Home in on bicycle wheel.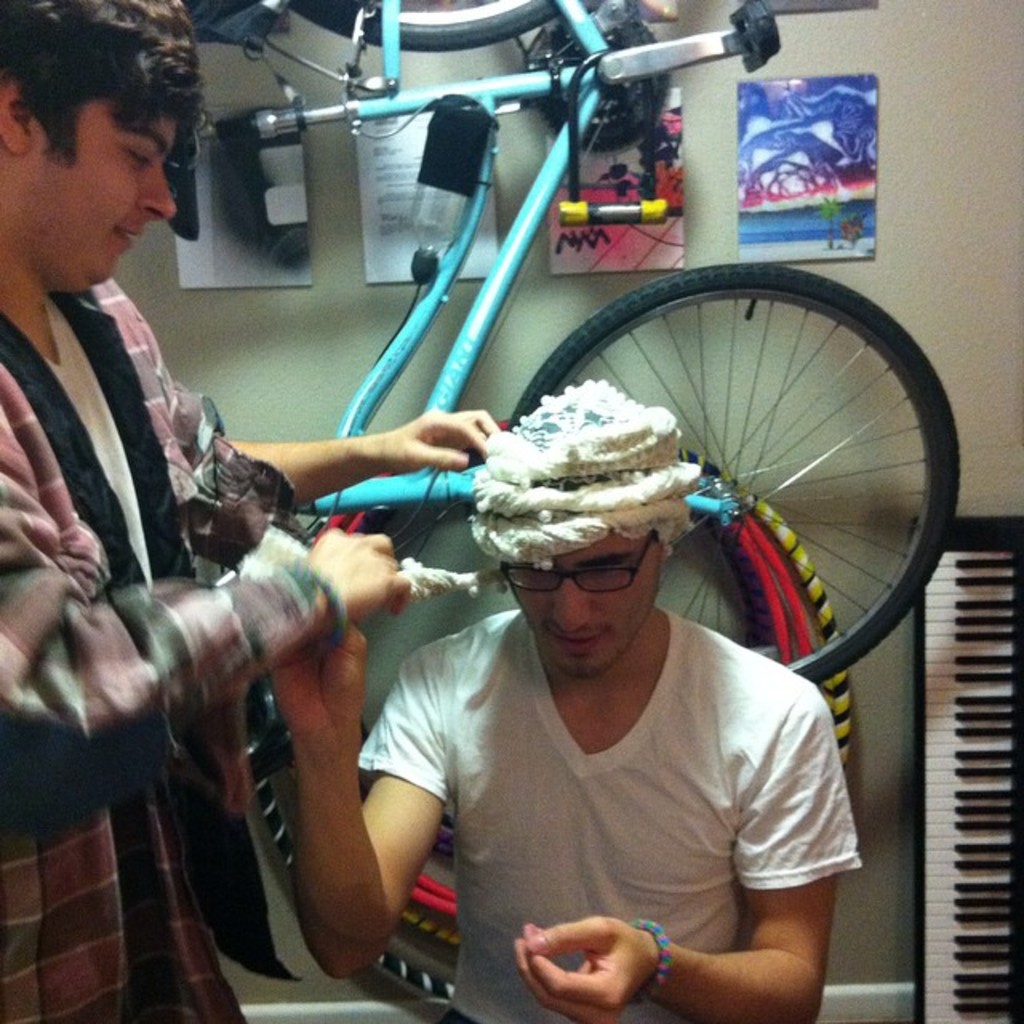
Homed in at select_region(278, 0, 597, 54).
